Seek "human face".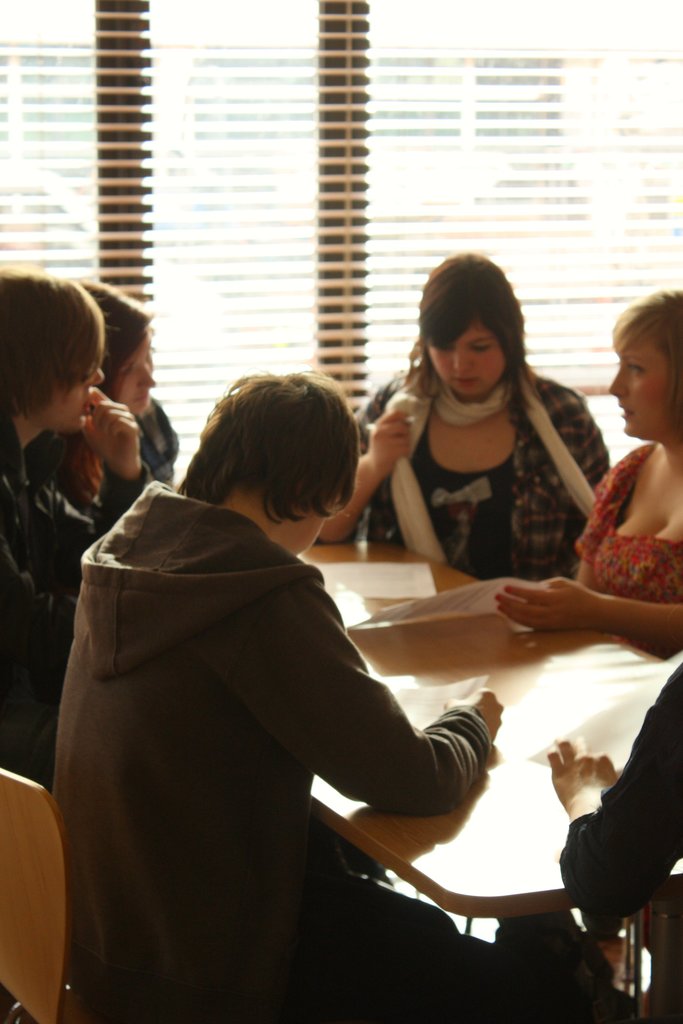
bbox(112, 340, 152, 412).
